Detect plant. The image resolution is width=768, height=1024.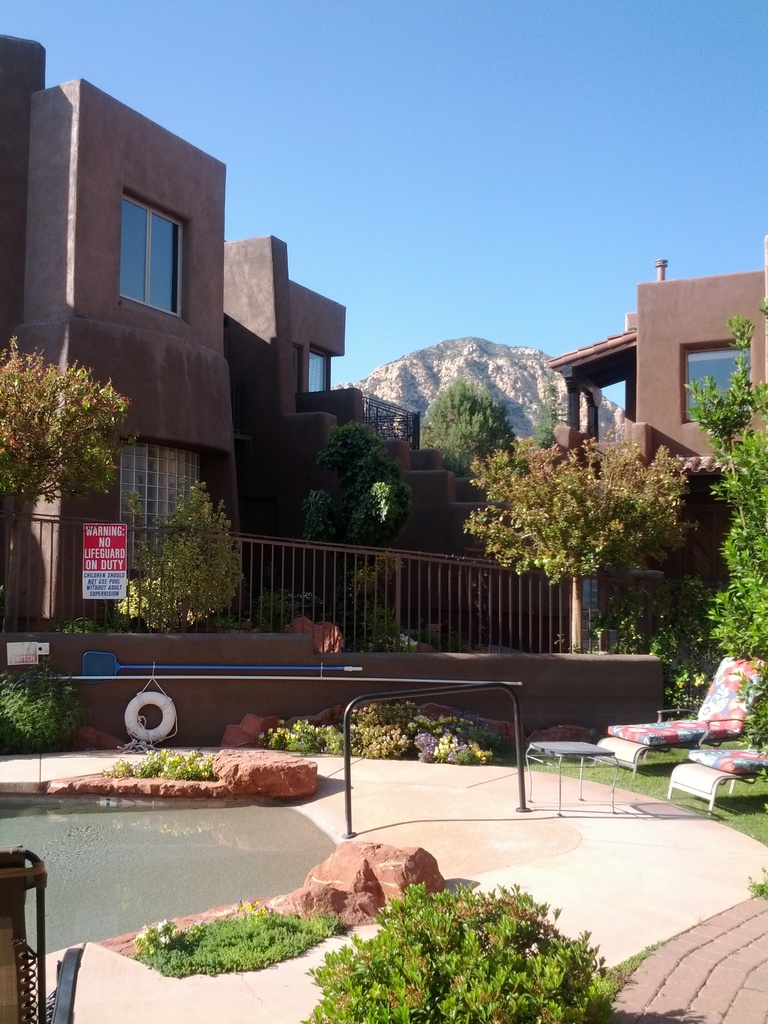
(357, 701, 426, 727).
